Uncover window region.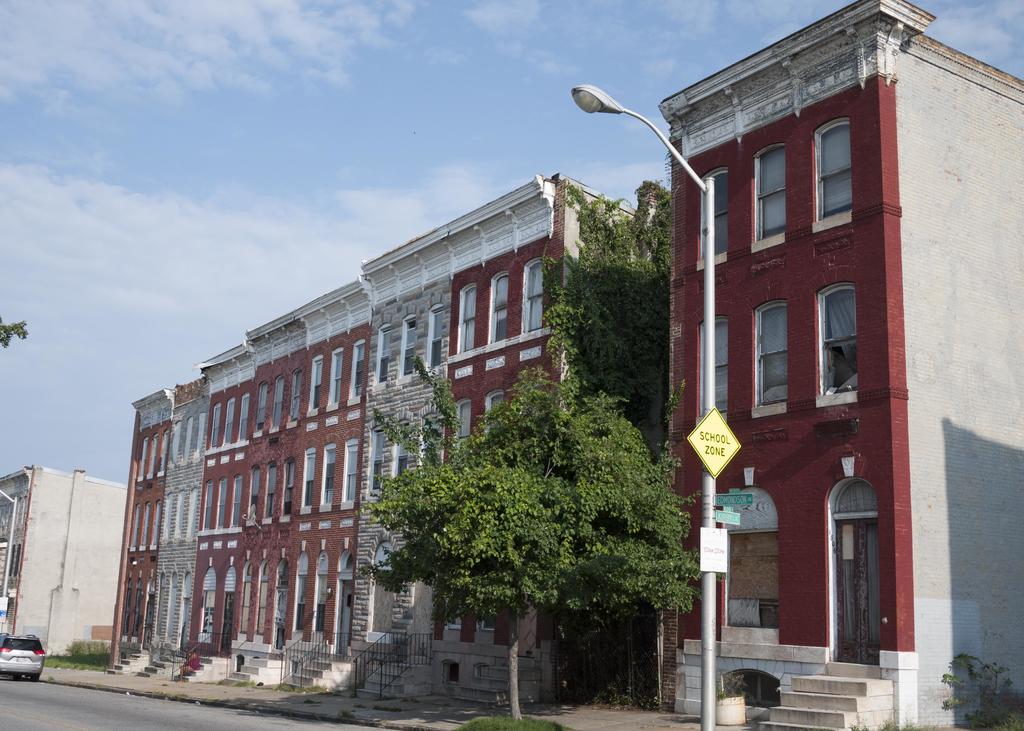
Uncovered: x1=696, y1=314, x2=730, y2=413.
